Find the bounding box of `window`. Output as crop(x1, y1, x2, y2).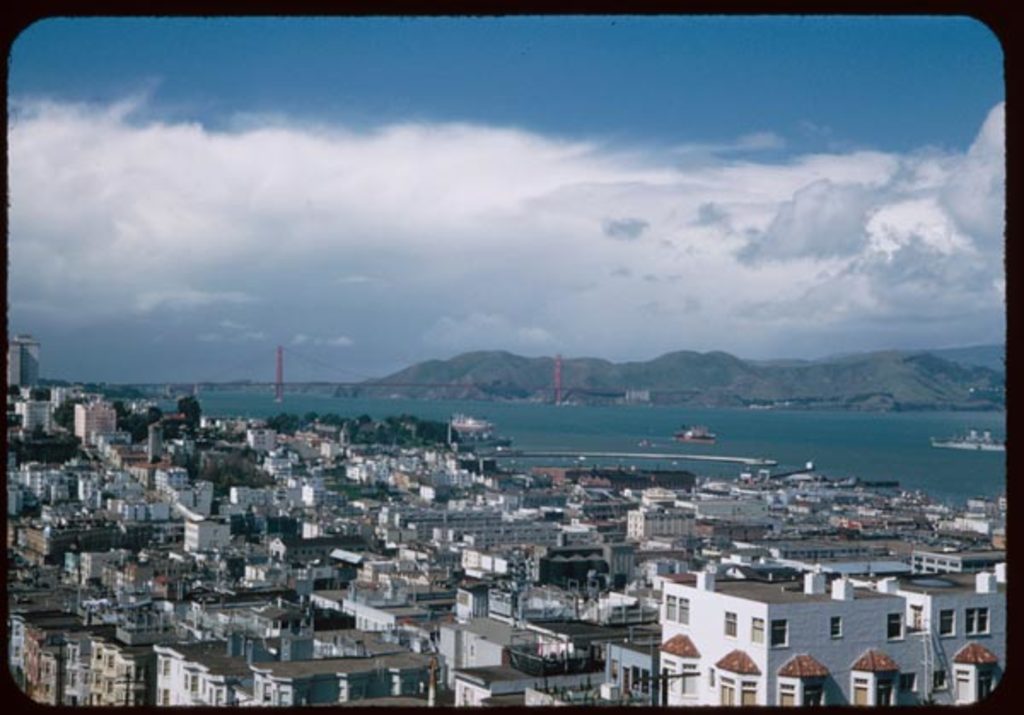
crop(662, 592, 689, 625).
